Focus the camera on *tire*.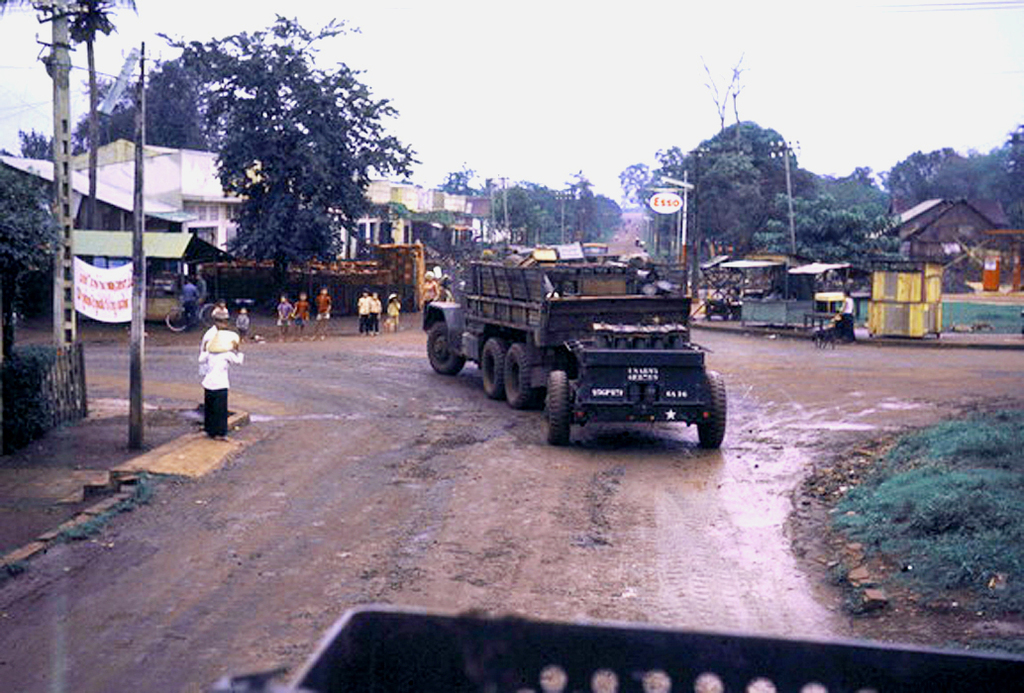
Focus region: [left=544, top=368, right=568, bottom=445].
